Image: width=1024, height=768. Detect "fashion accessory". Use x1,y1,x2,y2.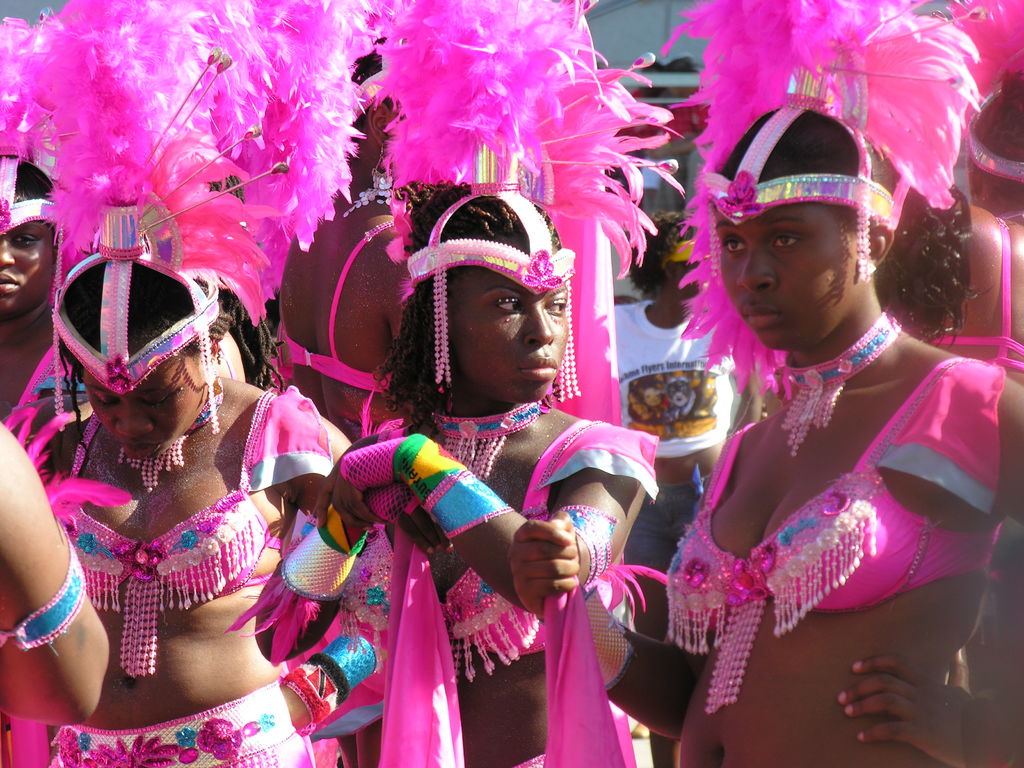
774,306,909,449.
